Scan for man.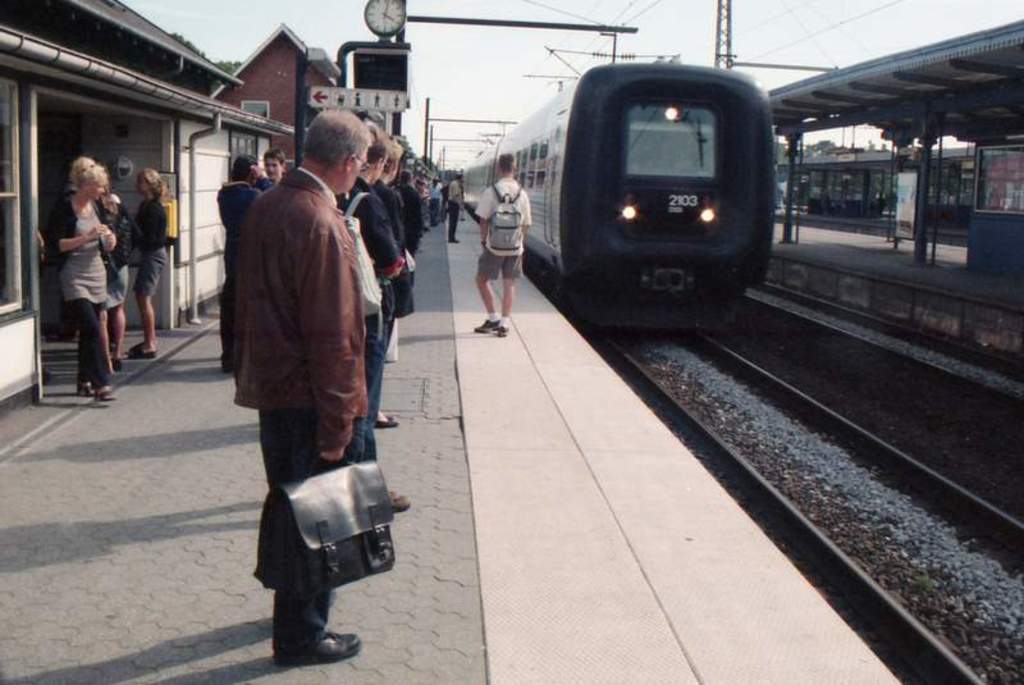
Scan result: (472, 152, 530, 333).
